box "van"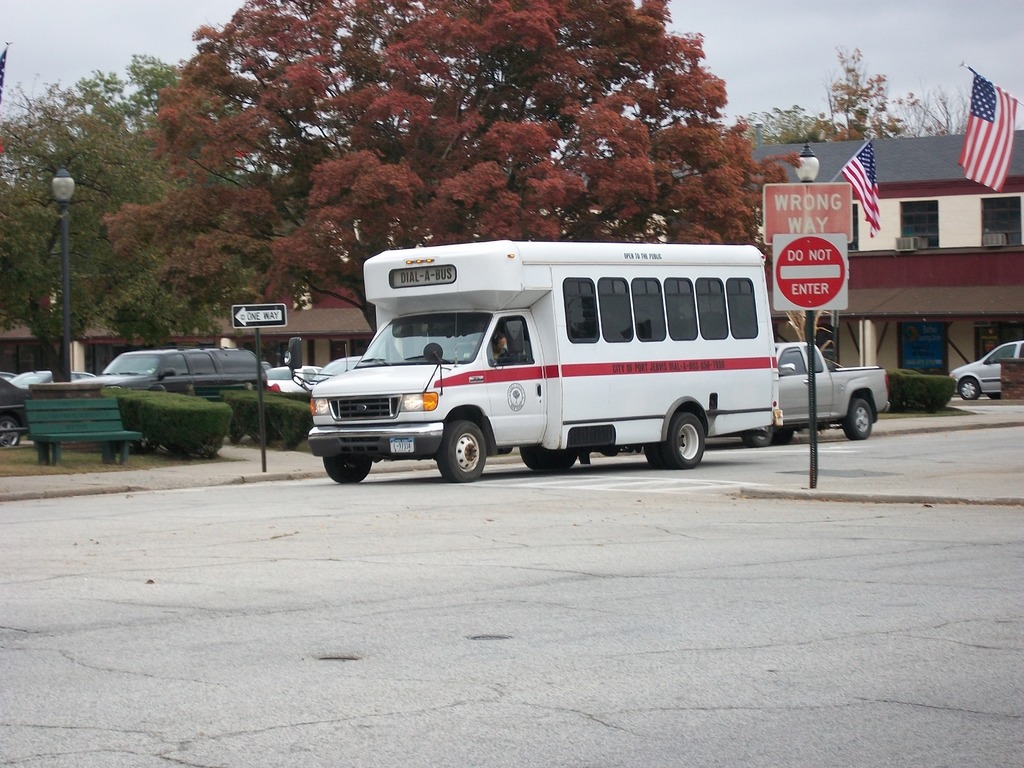
x1=305, y1=239, x2=789, y2=479
